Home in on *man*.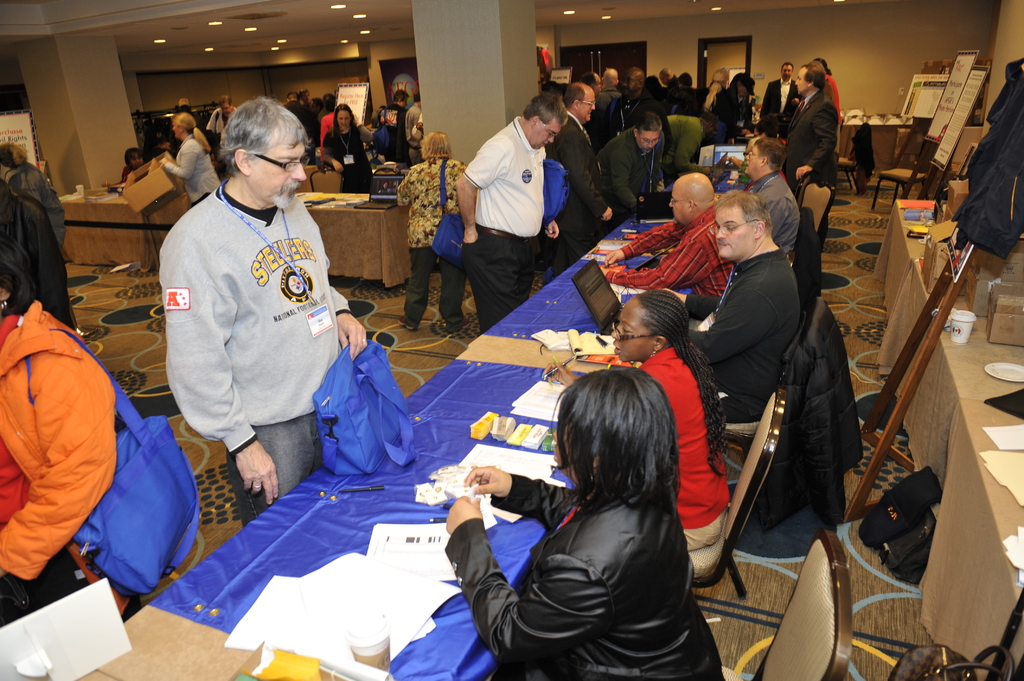
Homed in at (596, 172, 734, 296).
